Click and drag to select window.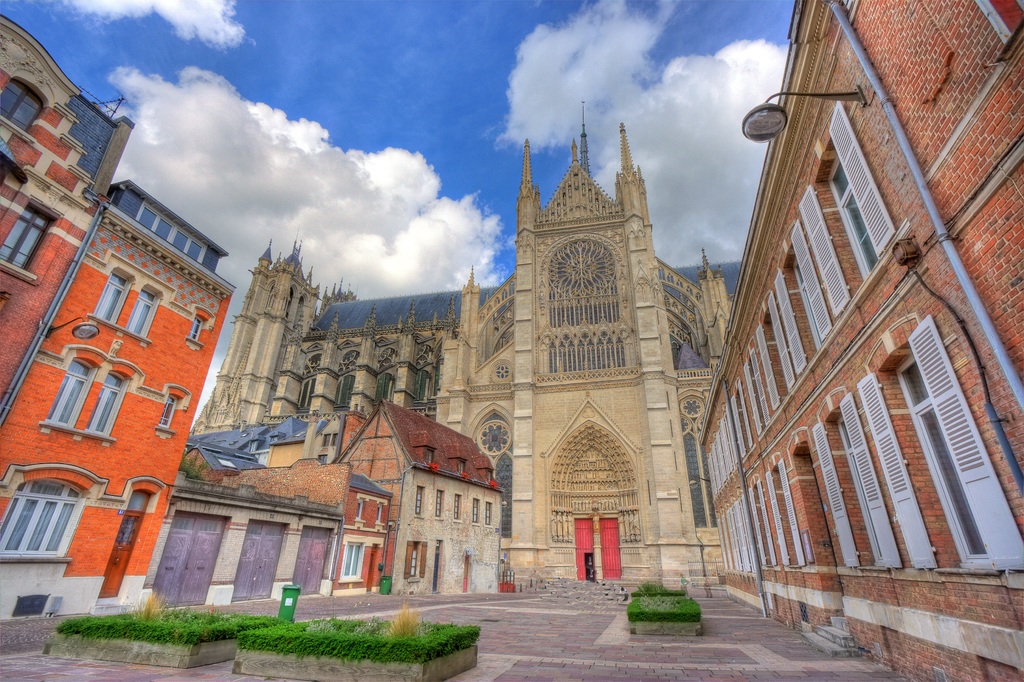
Selection: x1=374 y1=337 x2=401 y2=362.
